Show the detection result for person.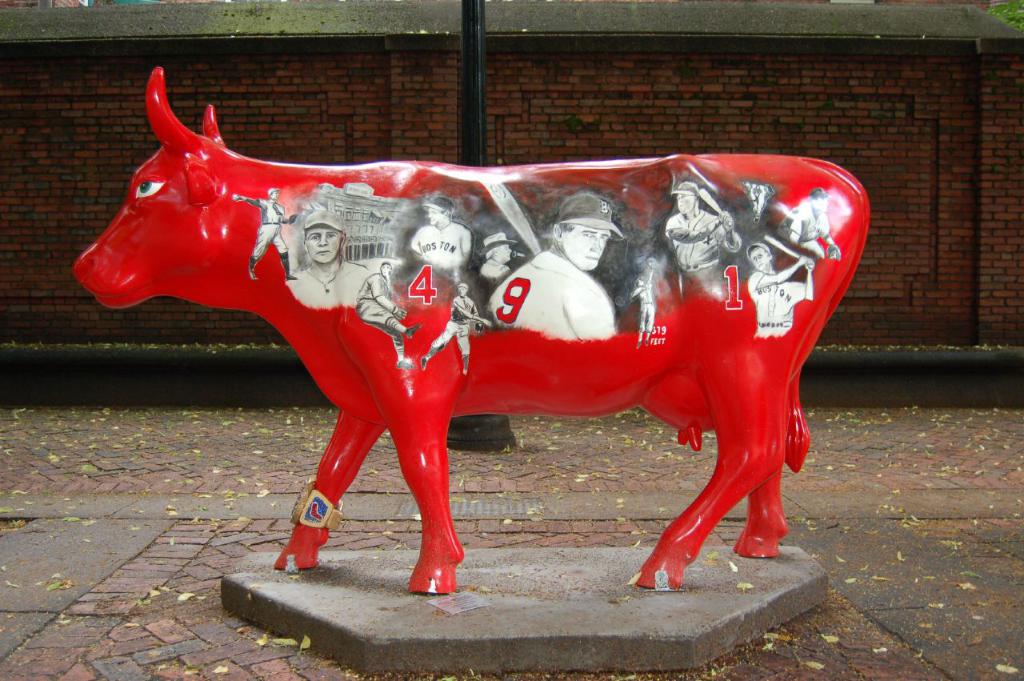
bbox=[420, 285, 485, 375].
